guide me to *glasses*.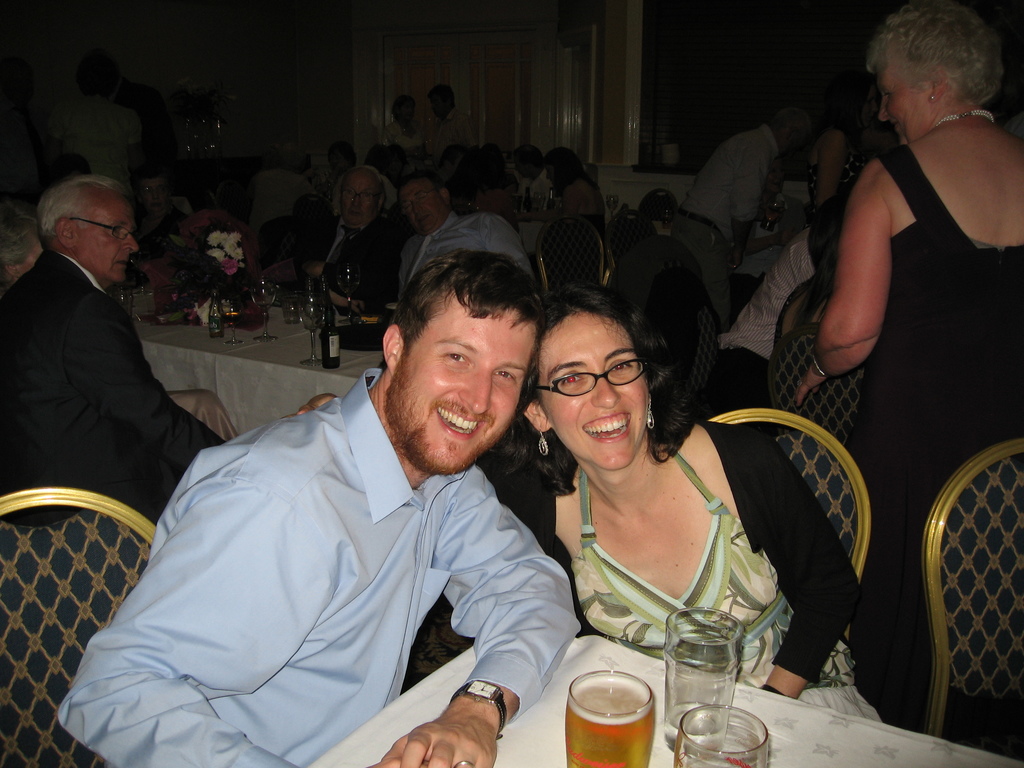
Guidance: select_region(143, 185, 168, 196).
